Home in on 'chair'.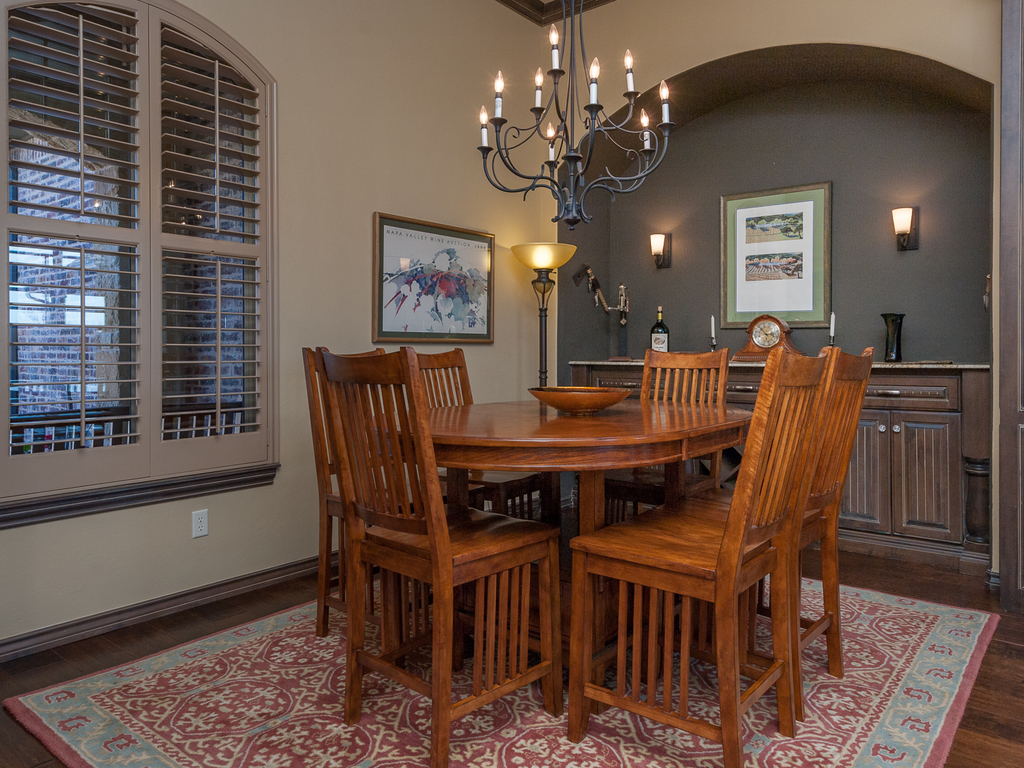
Homed in at Rect(586, 349, 724, 643).
